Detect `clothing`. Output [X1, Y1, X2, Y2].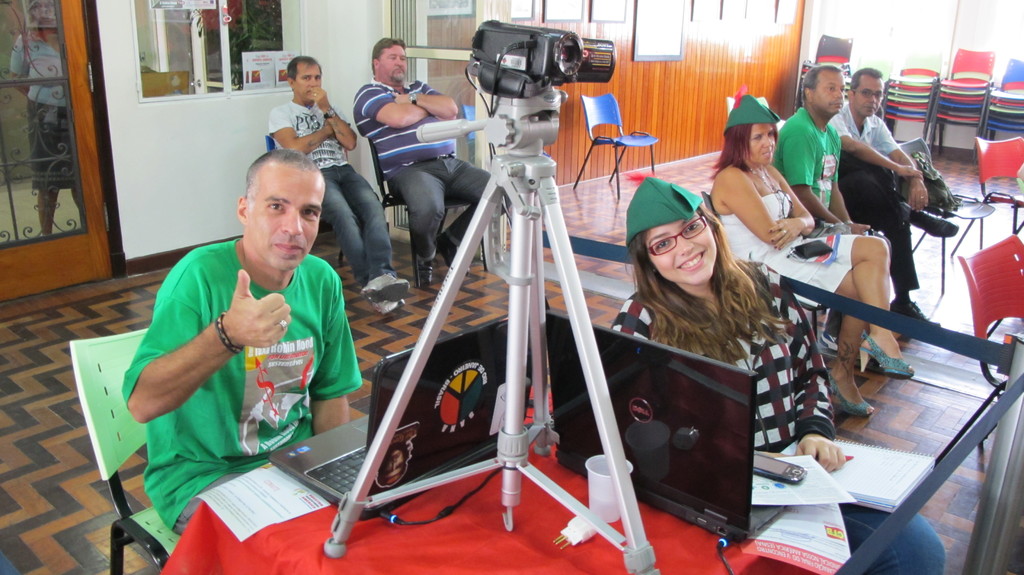
[771, 108, 865, 234].
